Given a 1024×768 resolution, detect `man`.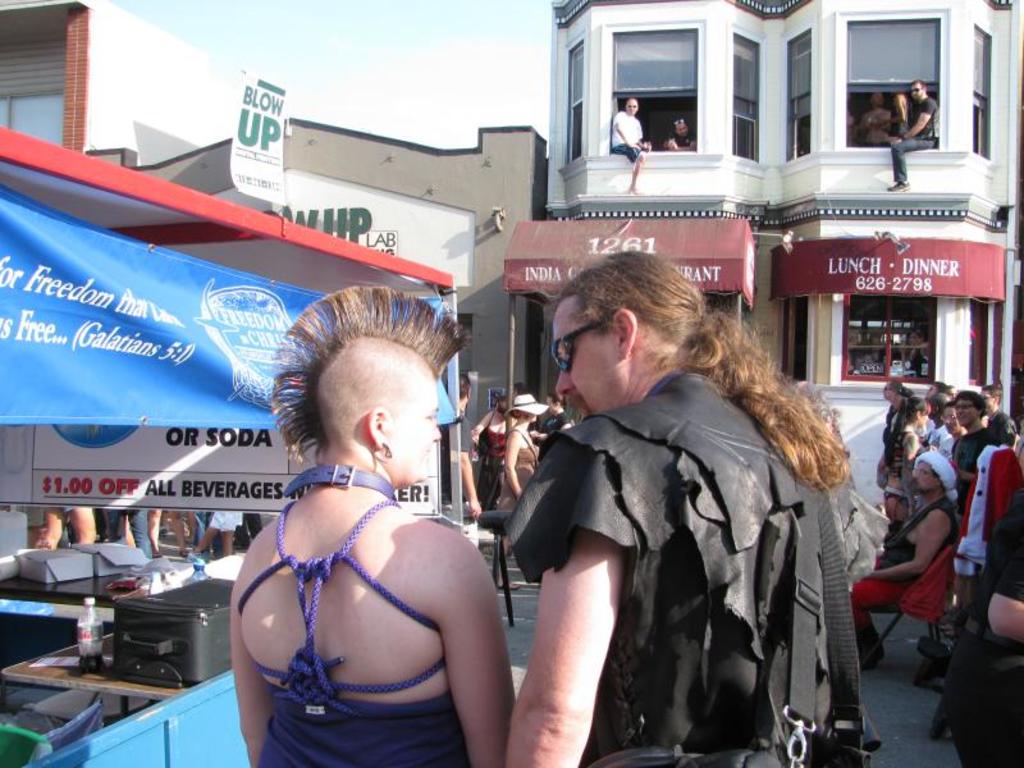
{"x1": 608, "y1": 96, "x2": 649, "y2": 189}.
